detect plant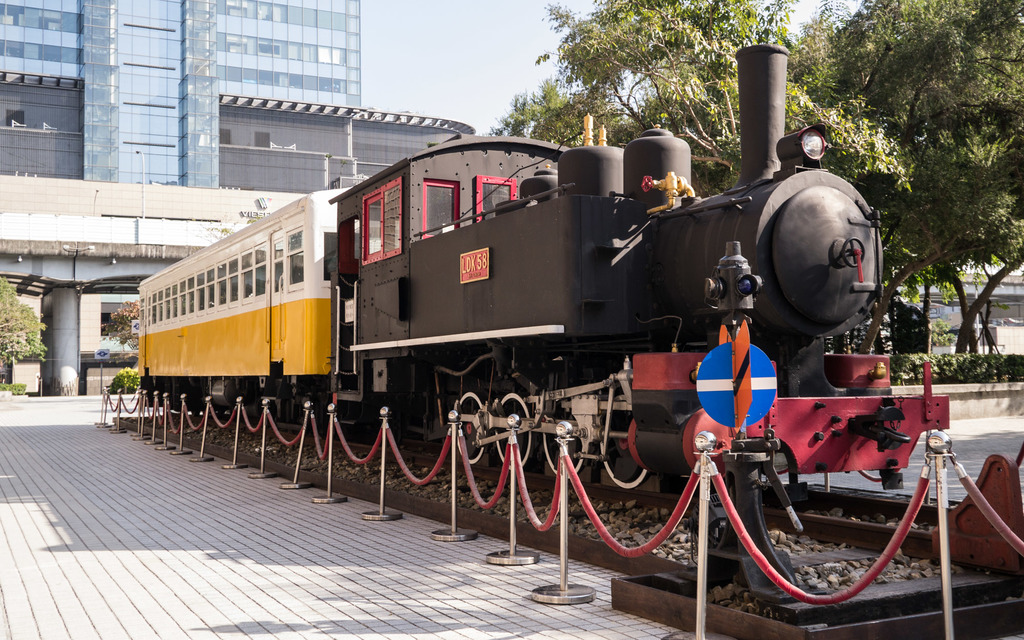
<box>0,376,28,396</box>
